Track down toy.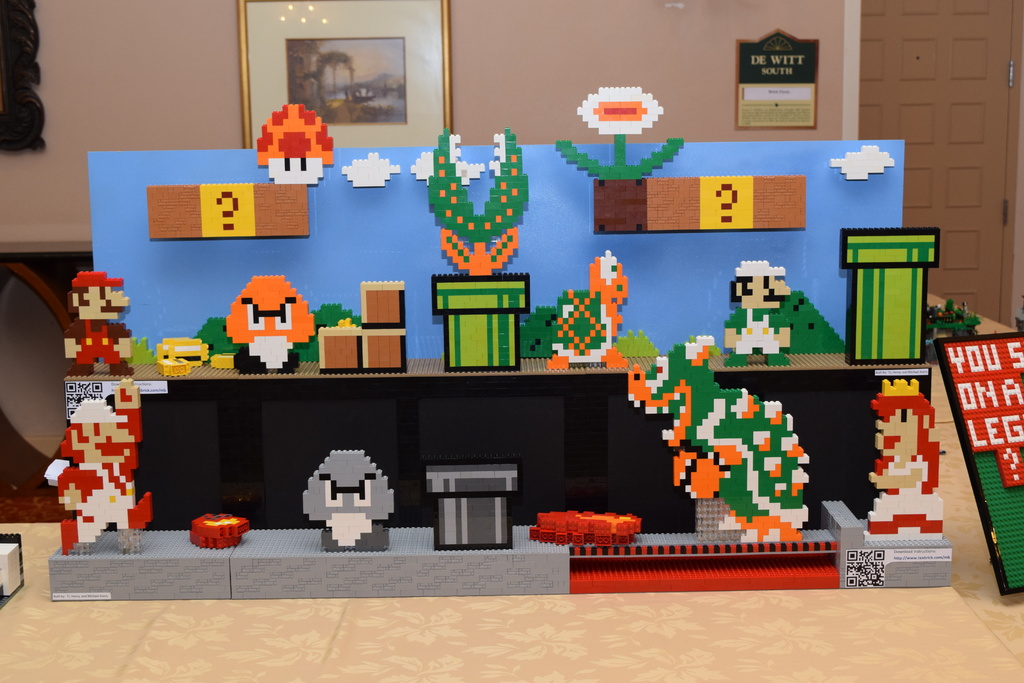
Tracked to l=425, t=125, r=541, b=284.
